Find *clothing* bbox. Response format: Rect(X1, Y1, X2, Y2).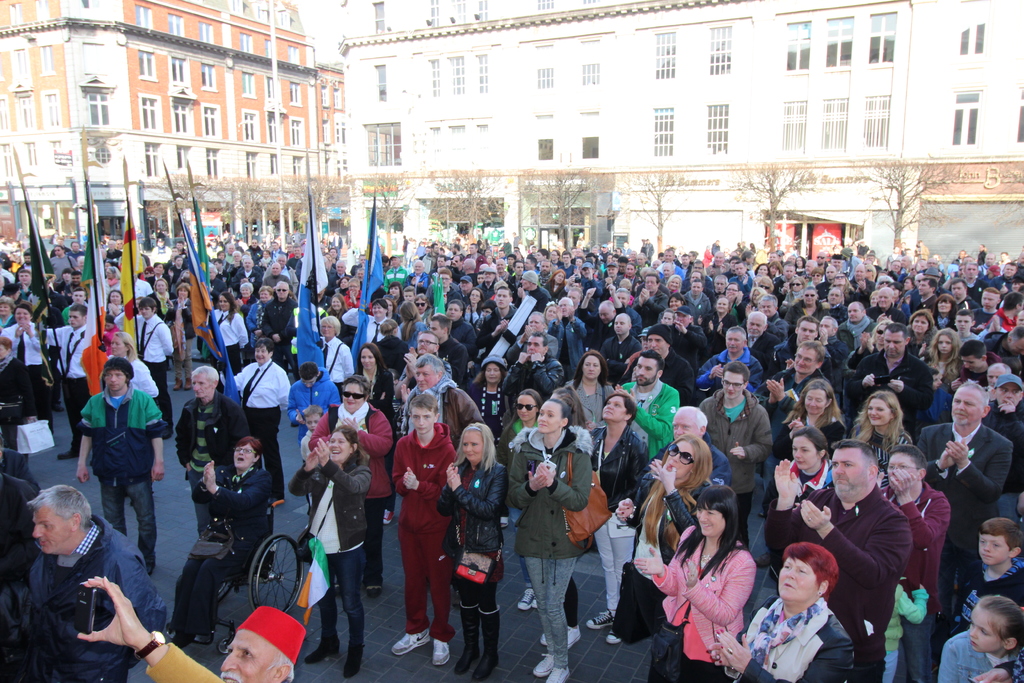
Rect(957, 353, 1004, 384).
